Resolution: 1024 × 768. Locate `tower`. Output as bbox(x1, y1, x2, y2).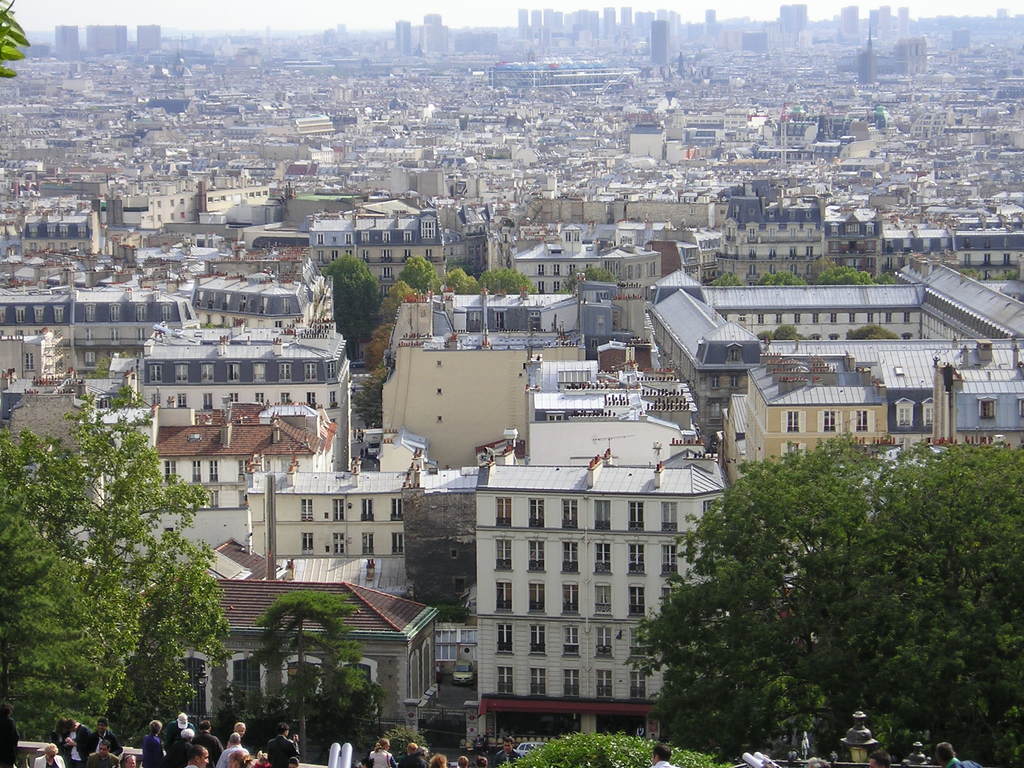
bbox(138, 24, 161, 58).
